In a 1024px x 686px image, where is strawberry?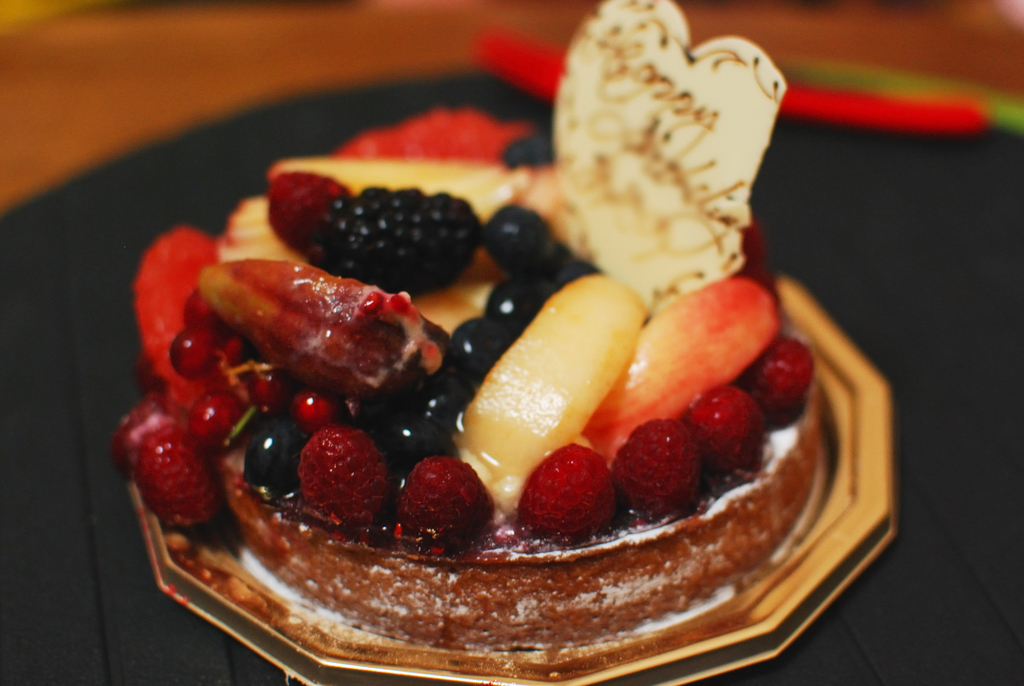
(left=268, top=175, right=352, bottom=257).
